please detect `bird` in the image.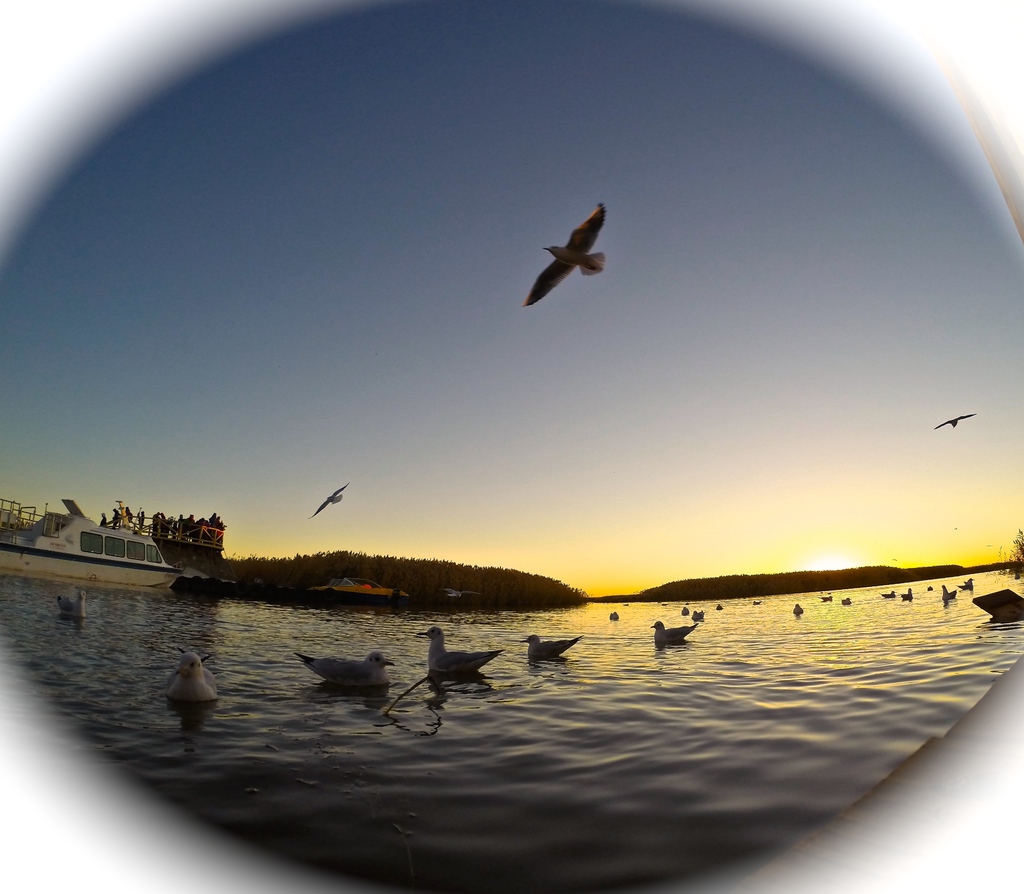
crop(284, 652, 390, 690).
